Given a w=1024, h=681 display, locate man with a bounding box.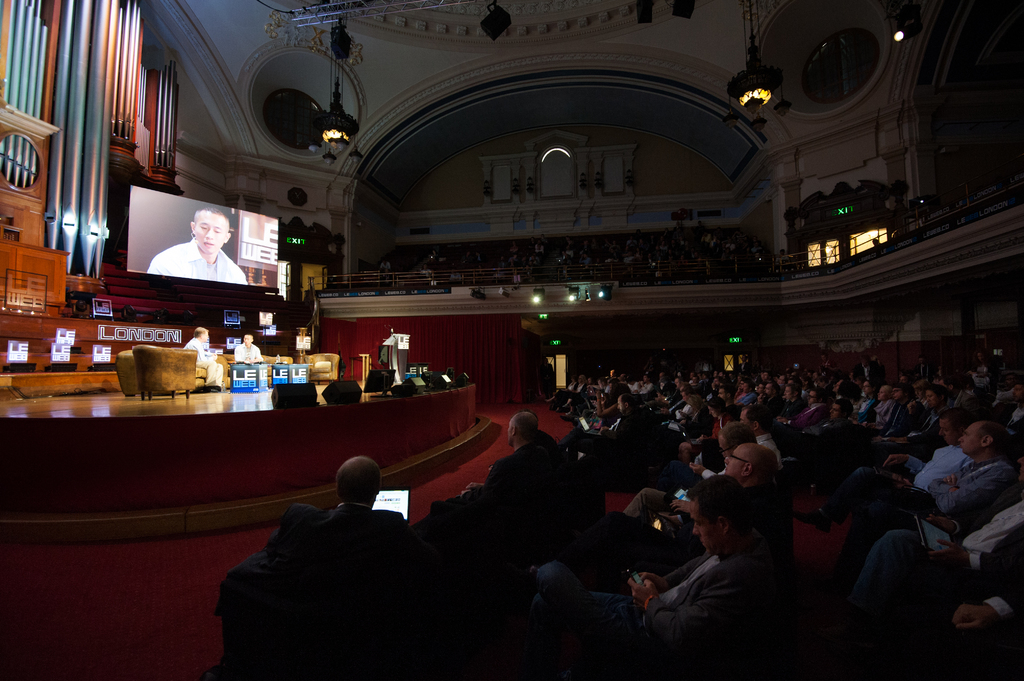
Located: Rect(583, 393, 643, 461).
